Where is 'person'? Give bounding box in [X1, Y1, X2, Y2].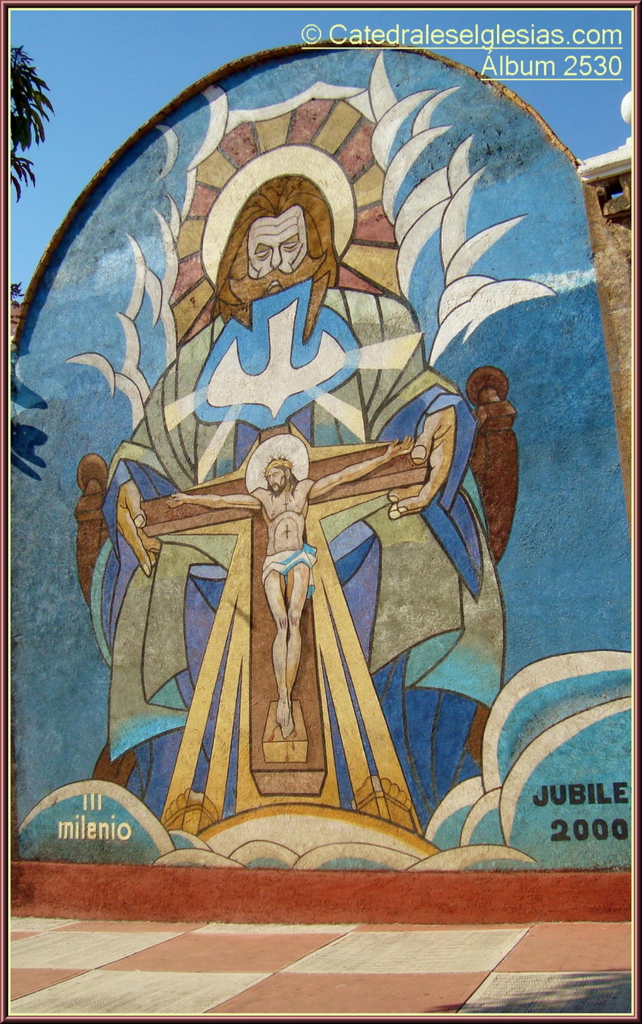
[103, 174, 504, 832].
